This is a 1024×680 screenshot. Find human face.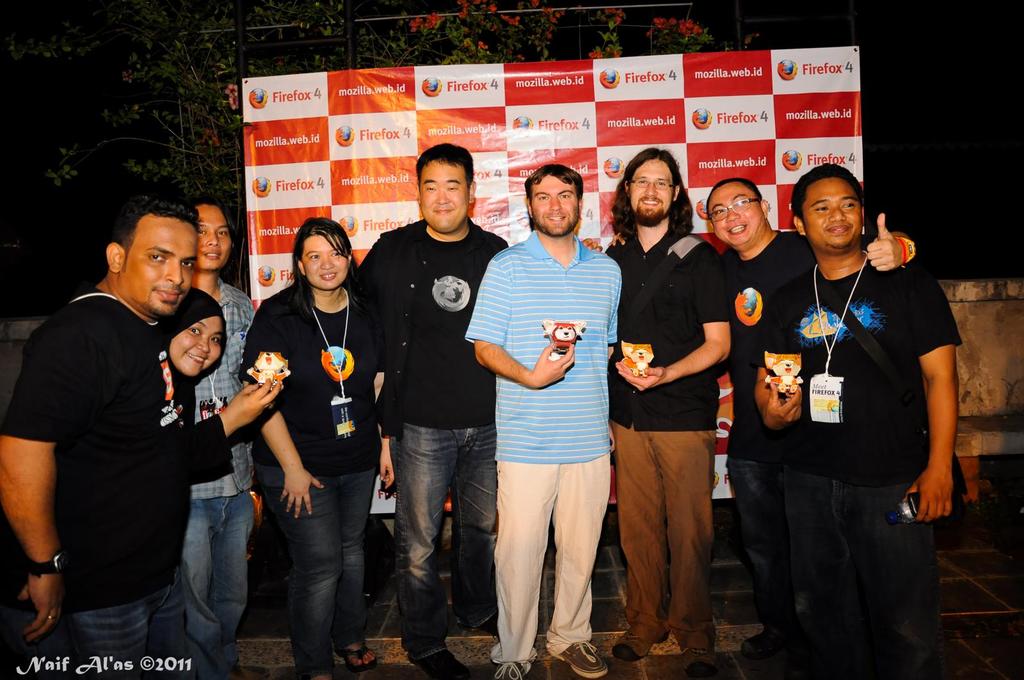
Bounding box: [300, 235, 348, 292].
